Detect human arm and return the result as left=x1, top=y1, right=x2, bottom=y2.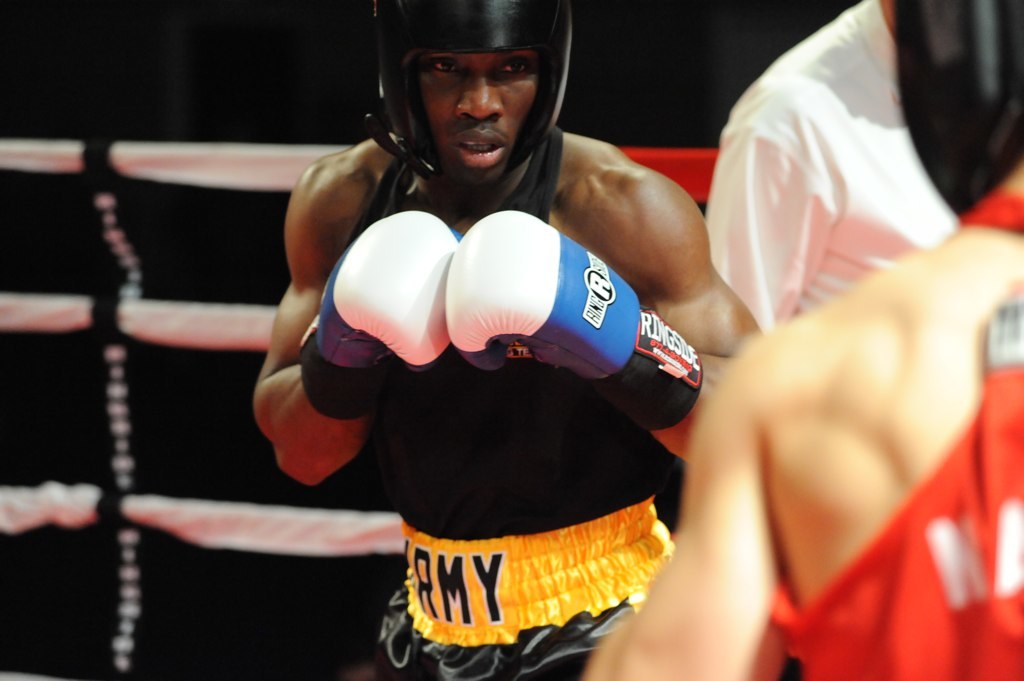
left=248, top=151, right=464, bottom=489.
